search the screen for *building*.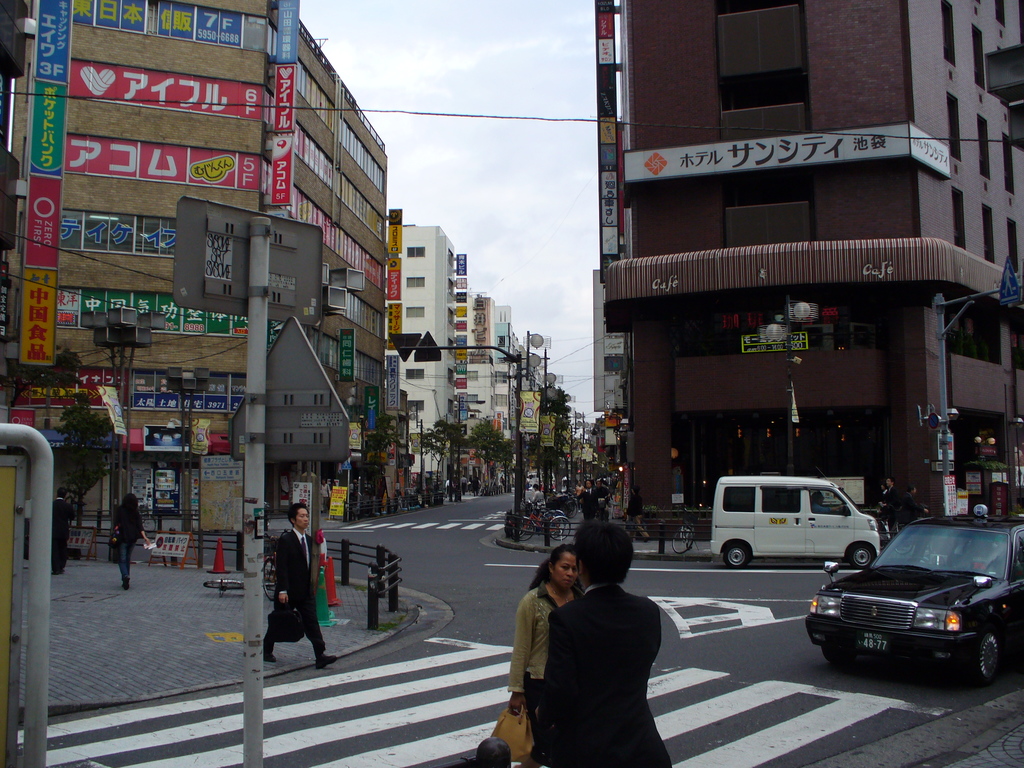
Found at bbox=(599, 0, 1023, 536).
